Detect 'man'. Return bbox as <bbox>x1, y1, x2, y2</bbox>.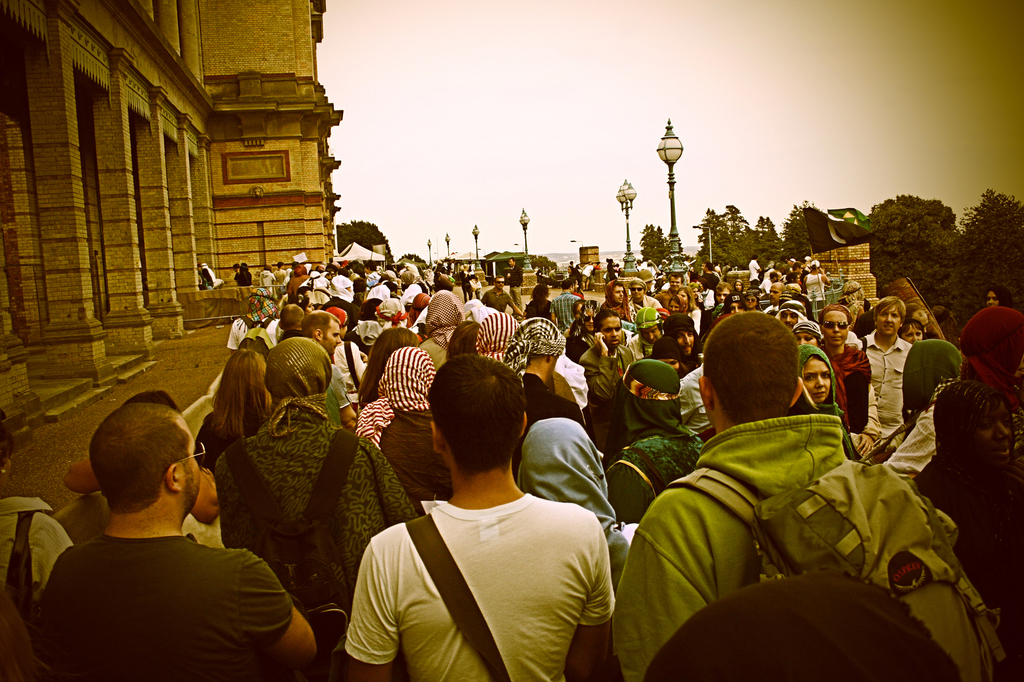
<bbox>764, 272, 781, 292</bbox>.
